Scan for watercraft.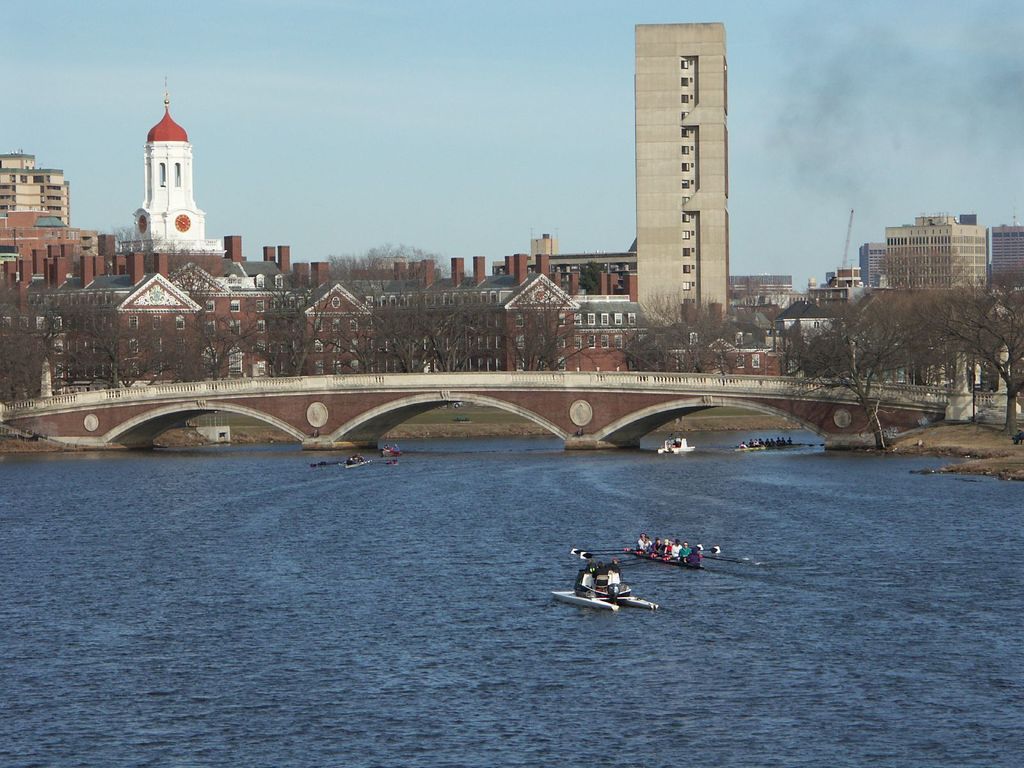
Scan result: (x1=662, y1=436, x2=700, y2=456).
